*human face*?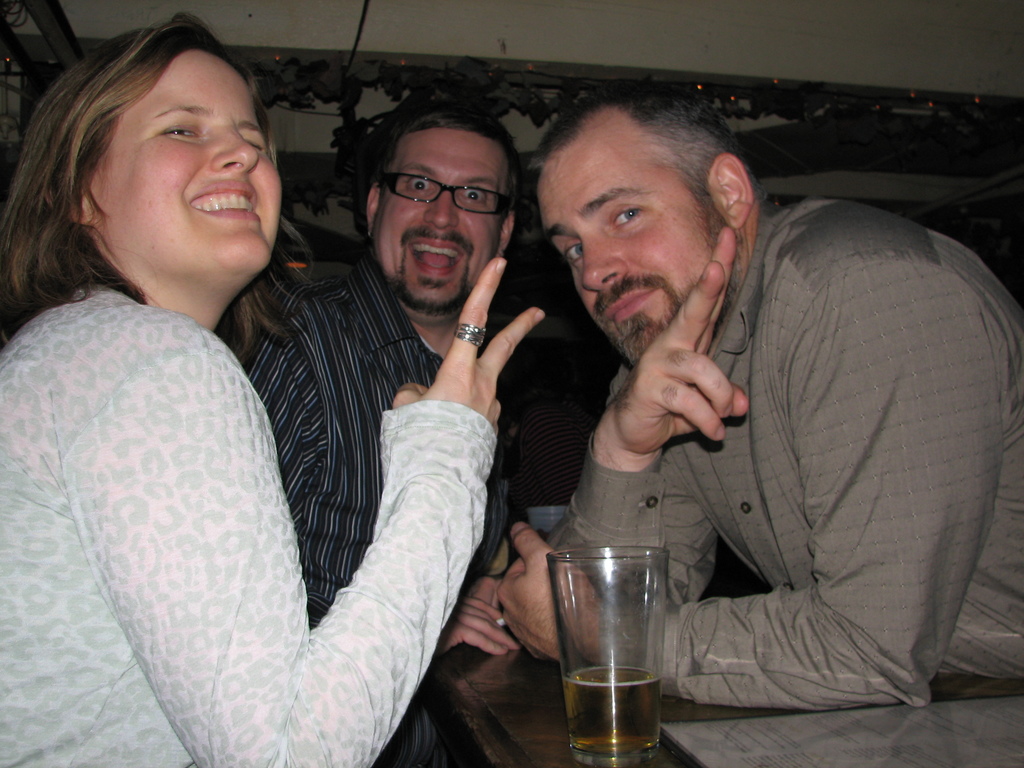
385/124/502/315
